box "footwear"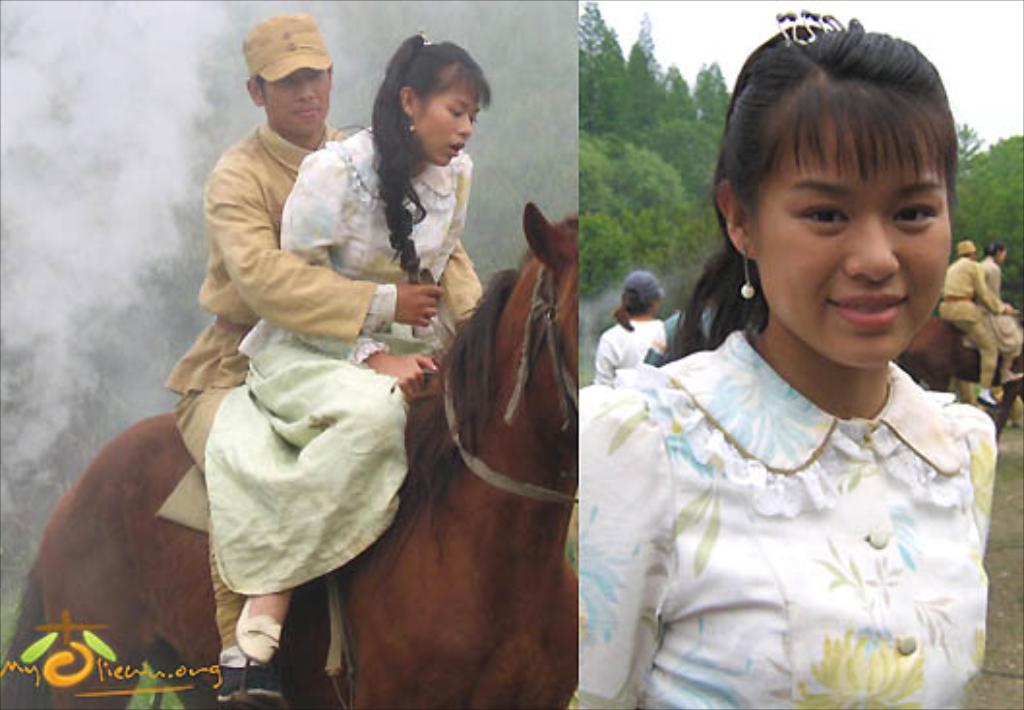
select_region(234, 598, 281, 666)
